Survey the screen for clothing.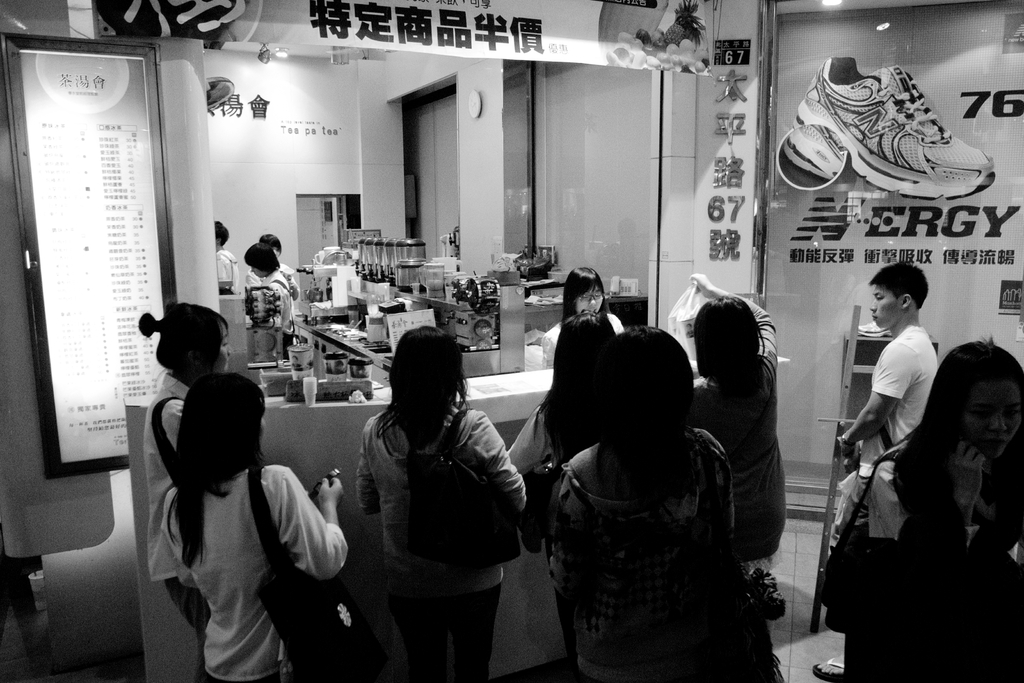
Survey found: 249, 261, 295, 288.
